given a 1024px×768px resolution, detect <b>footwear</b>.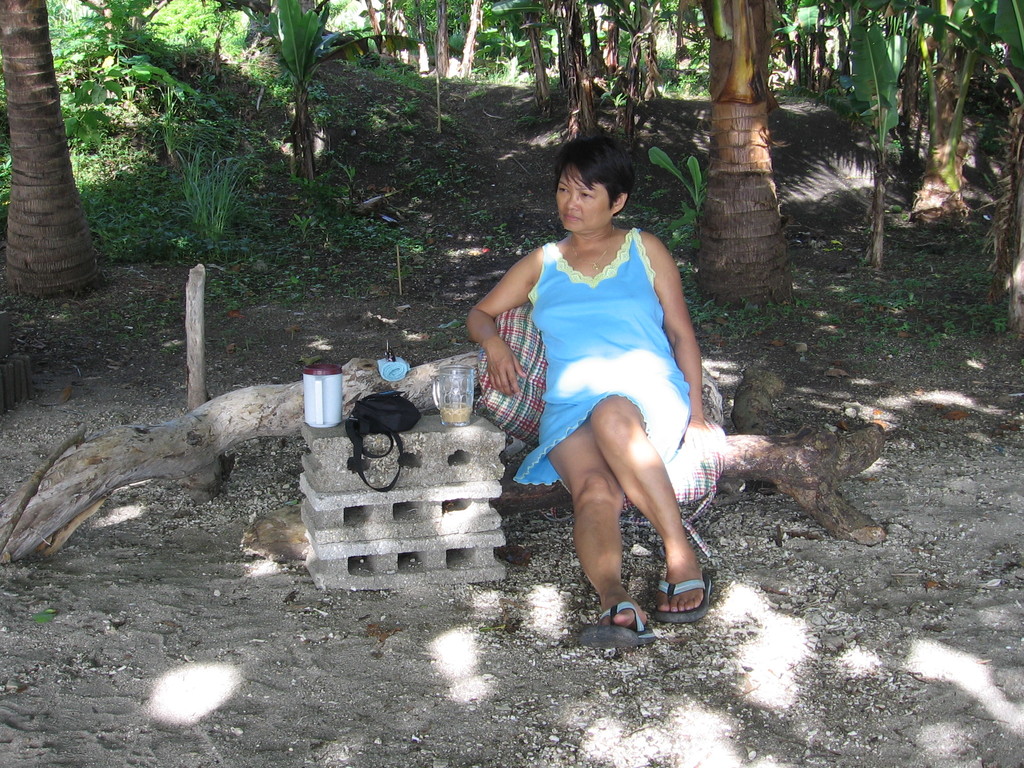
l=582, t=600, r=660, b=653.
